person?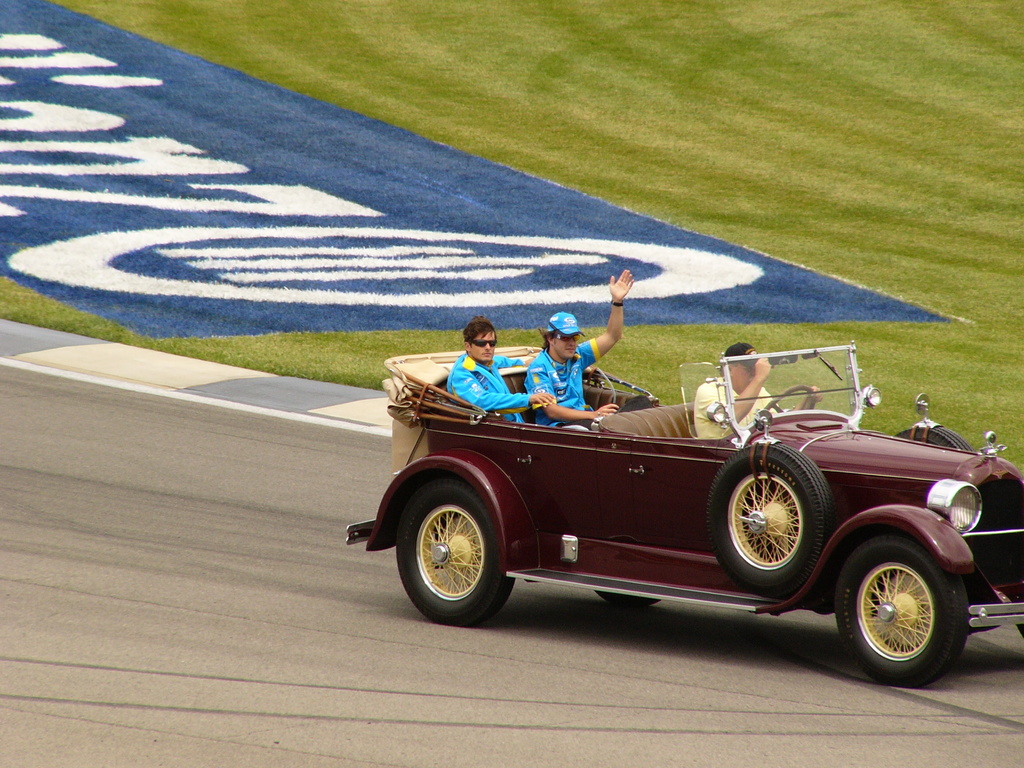
444,312,556,428
